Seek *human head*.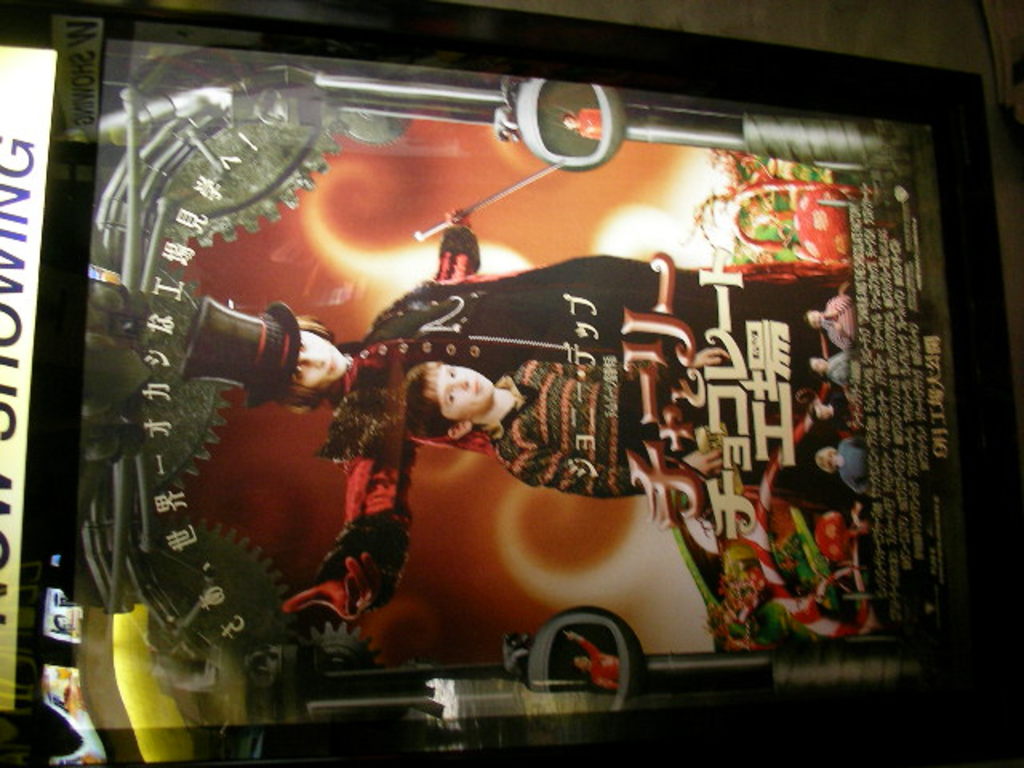
bbox=[554, 118, 571, 130].
